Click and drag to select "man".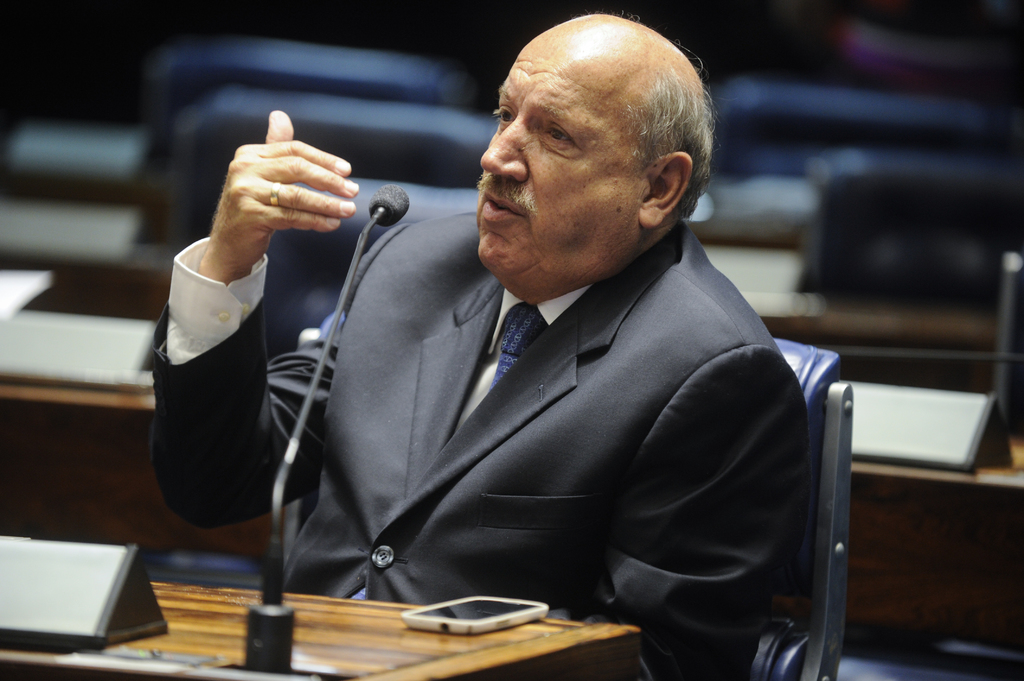
Selection: x1=140, y1=6, x2=812, y2=680.
